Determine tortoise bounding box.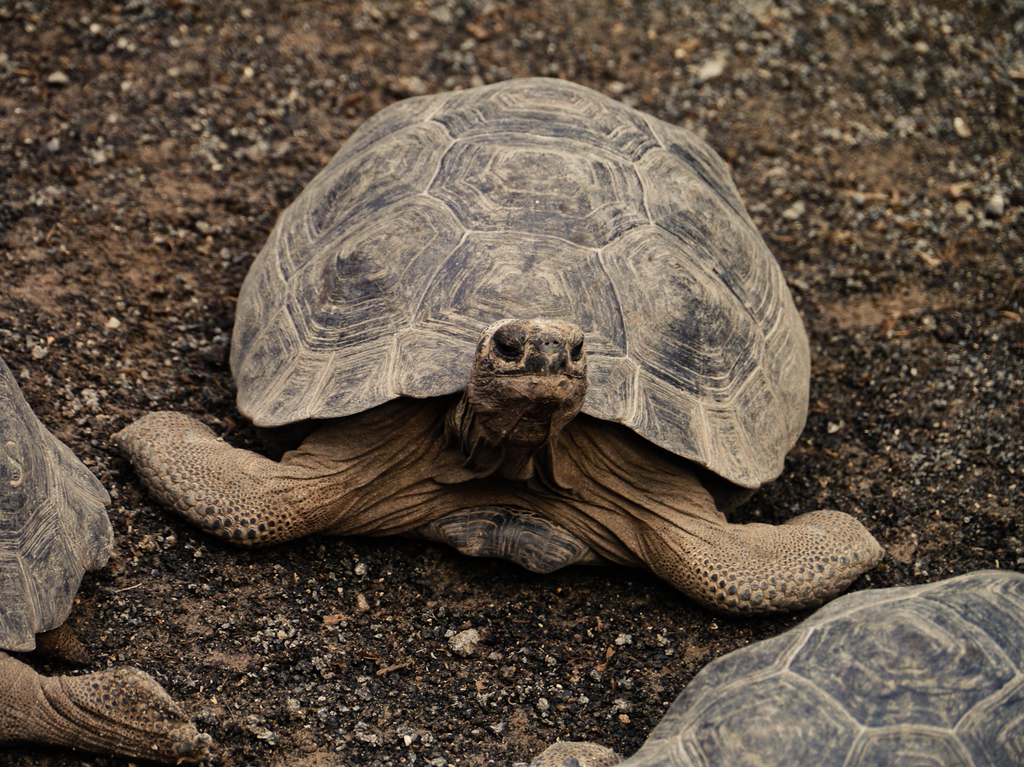
Determined: 116 77 885 614.
